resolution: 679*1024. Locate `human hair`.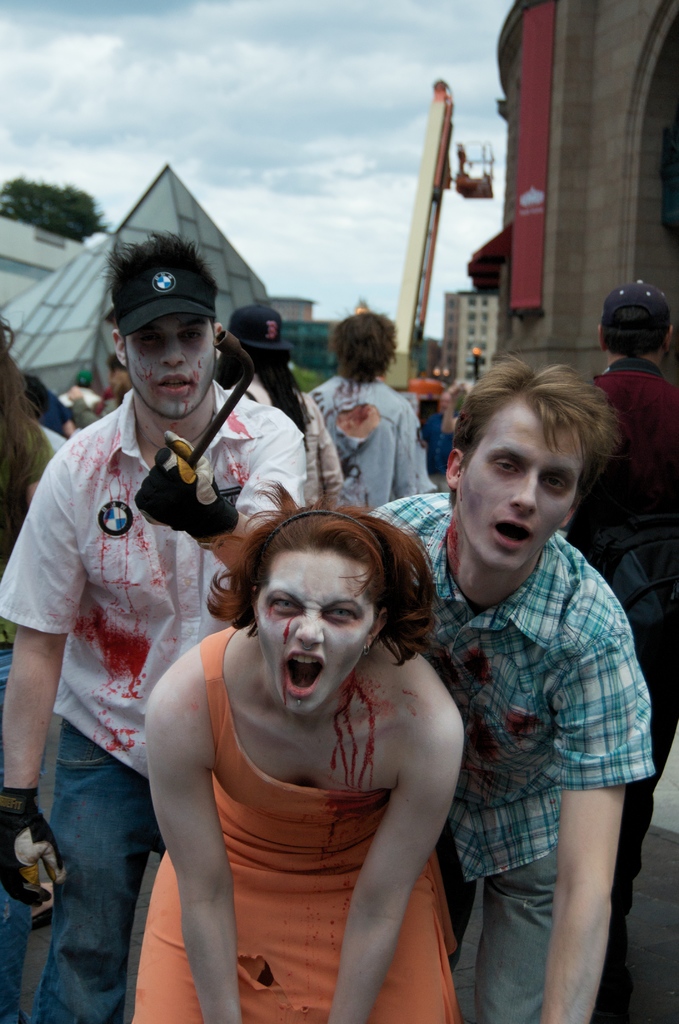
select_region(437, 366, 618, 532).
